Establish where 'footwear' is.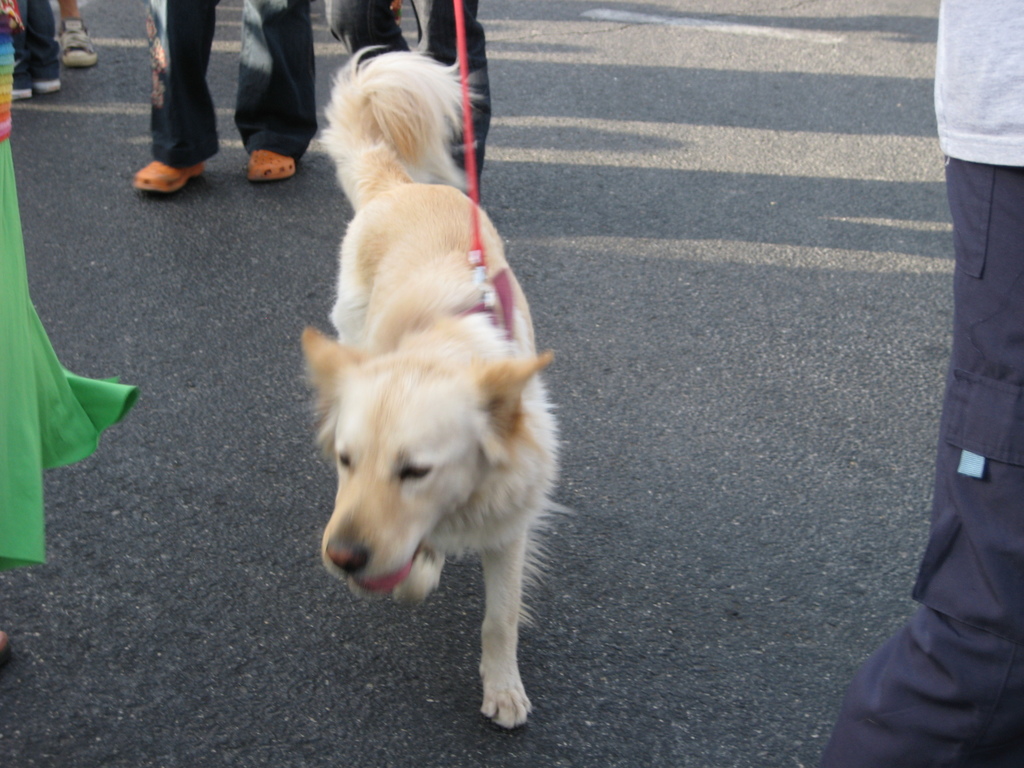
Established at <bbox>33, 79, 60, 94</bbox>.
